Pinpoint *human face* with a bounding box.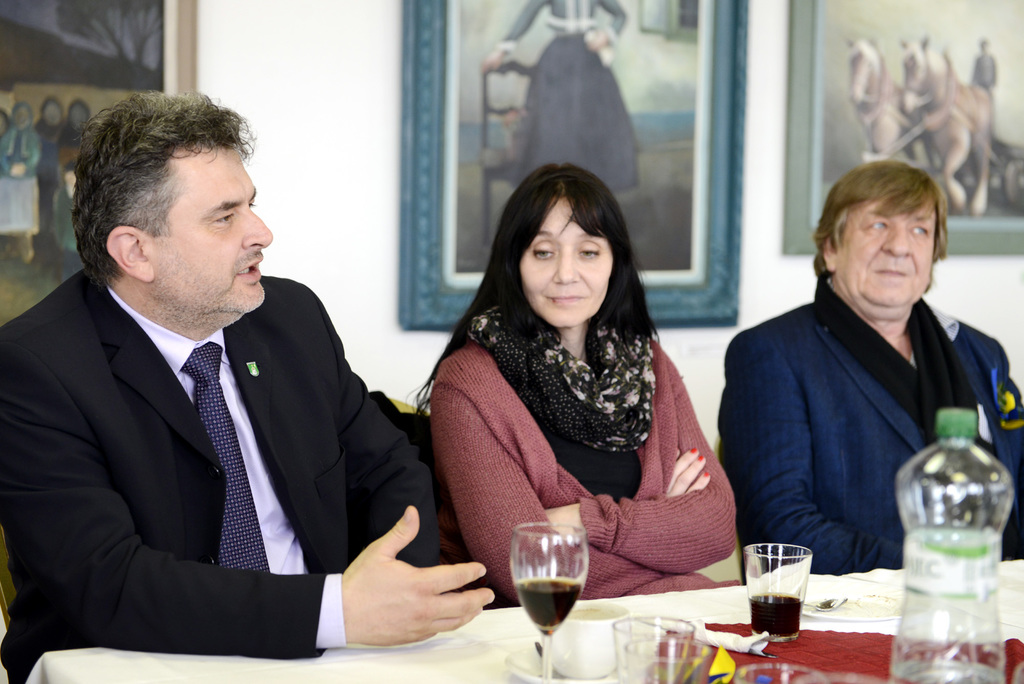
(515,195,616,323).
